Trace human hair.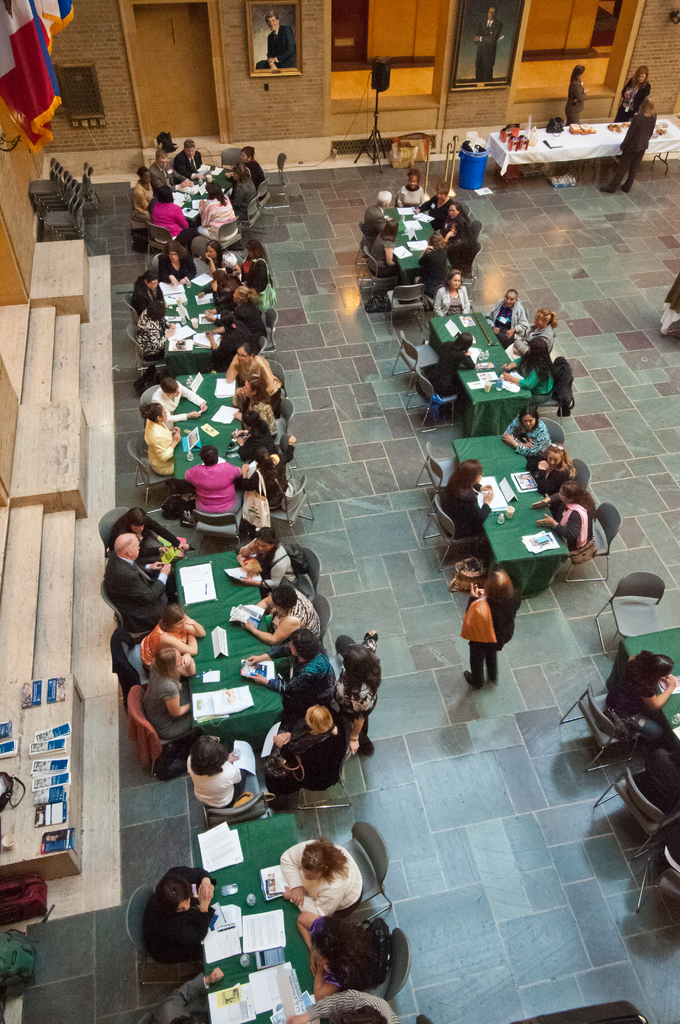
Traced to (x1=516, y1=335, x2=553, y2=384).
